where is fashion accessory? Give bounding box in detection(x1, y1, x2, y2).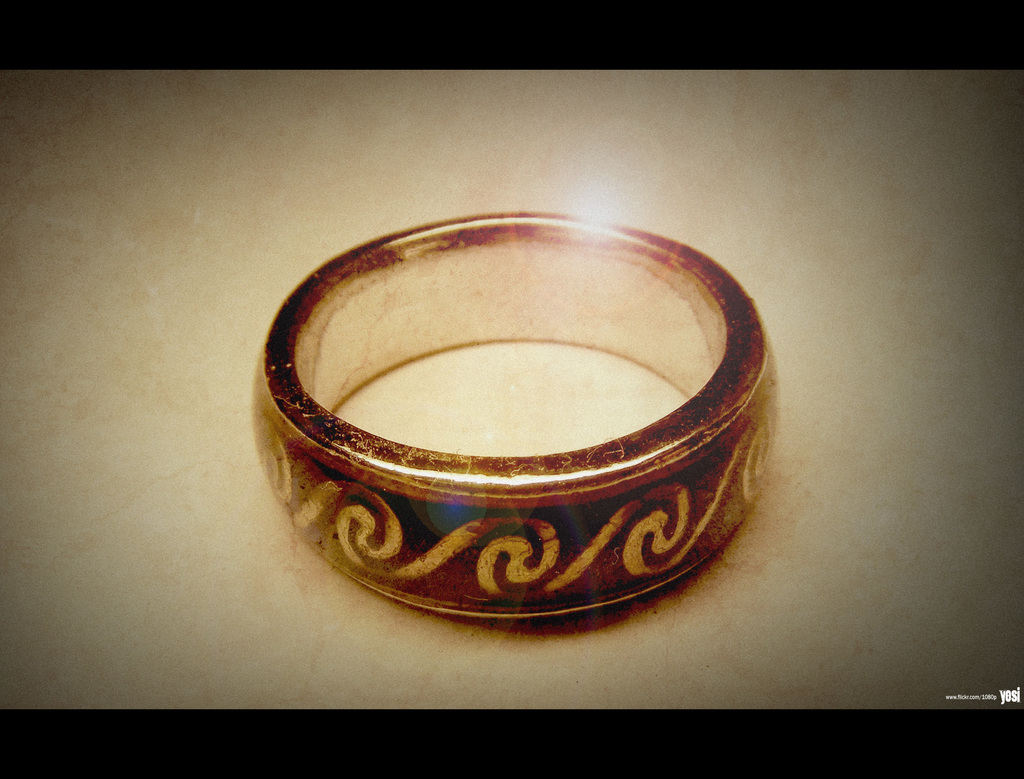
detection(262, 206, 780, 625).
